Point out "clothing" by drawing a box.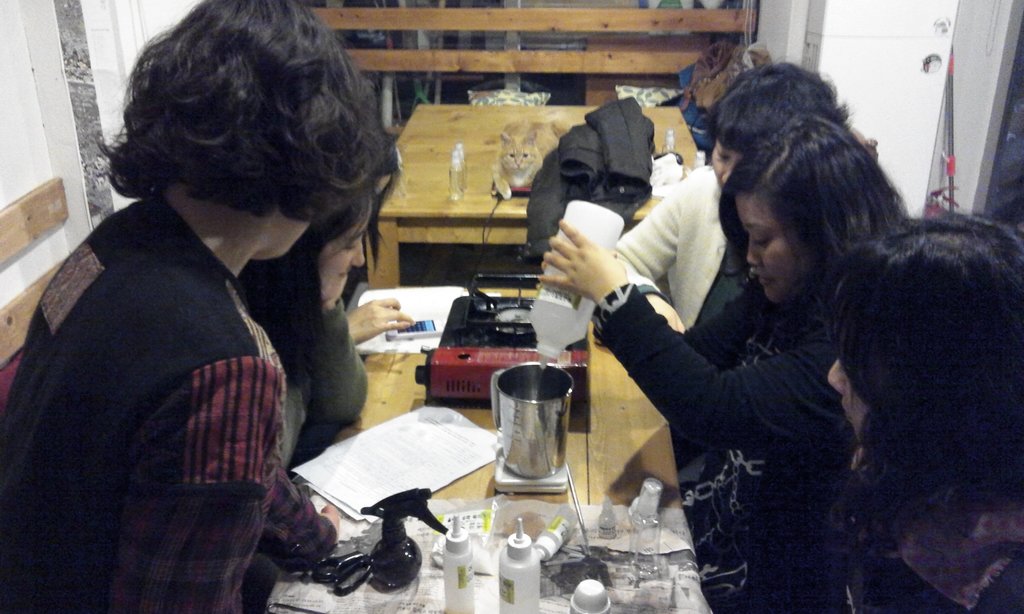
x1=527 y1=102 x2=673 y2=264.
